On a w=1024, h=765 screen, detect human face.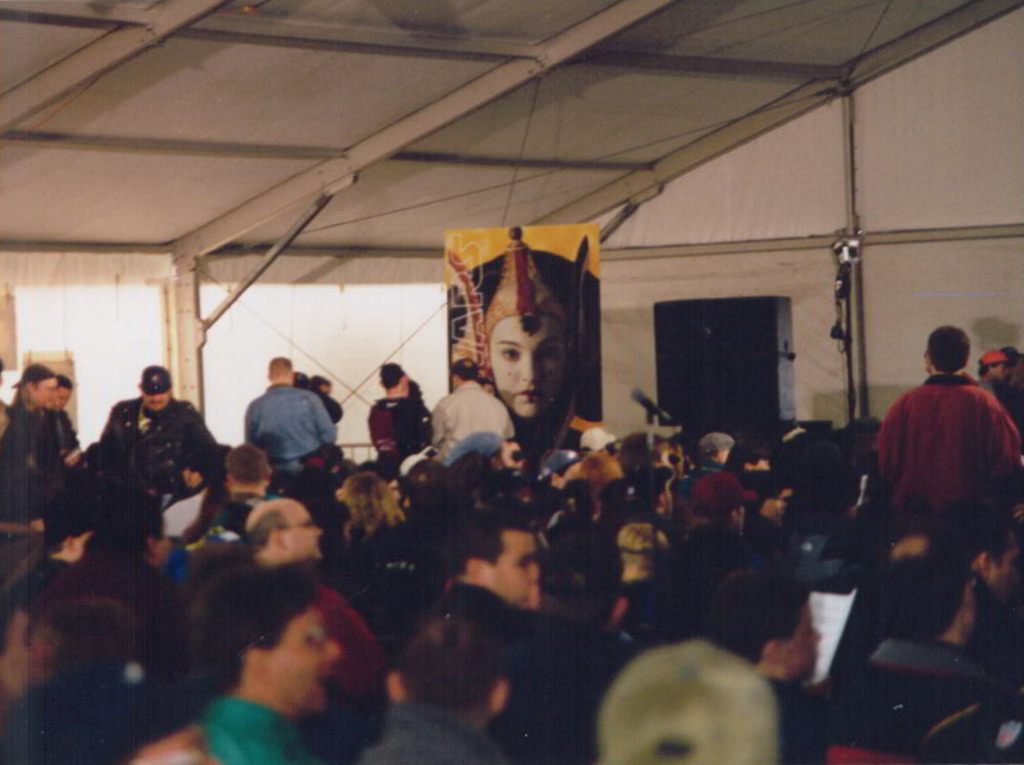
l=990, t=541, r=1017, b=593.
